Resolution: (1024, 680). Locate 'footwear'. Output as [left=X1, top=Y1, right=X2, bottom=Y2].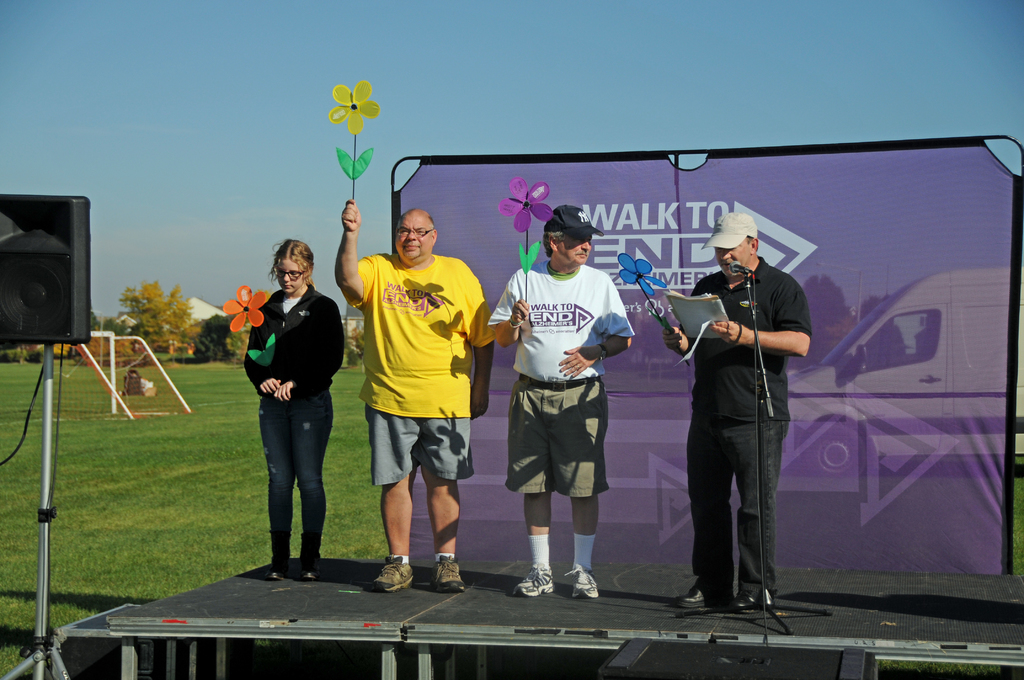
[left=270, top=563, right=287, bottom=579].
